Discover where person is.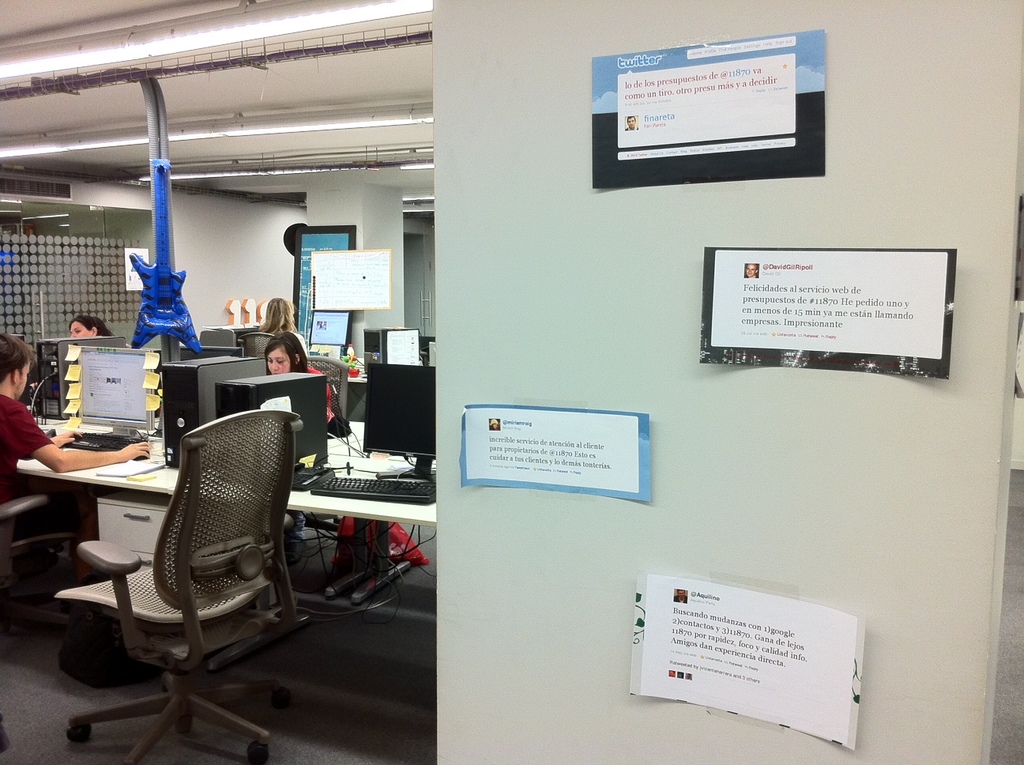
Discovered at left=262, top=323, right=361, bottom=439.
